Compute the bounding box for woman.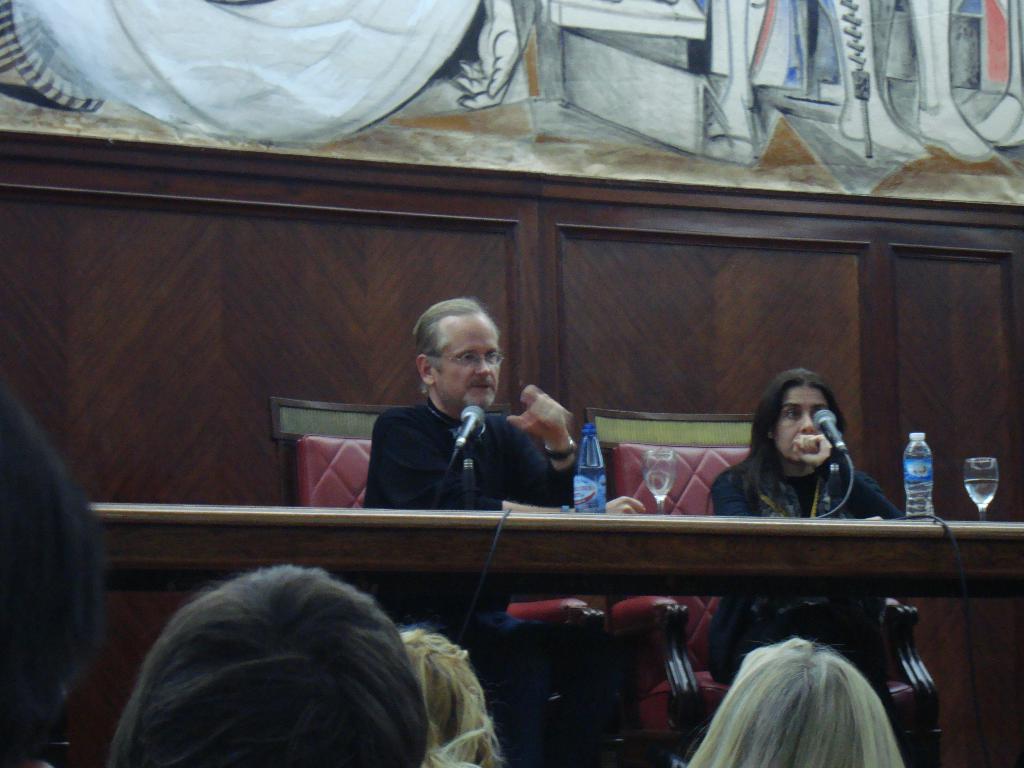
<bbox>712, 376, 881, 539</bbox>.
